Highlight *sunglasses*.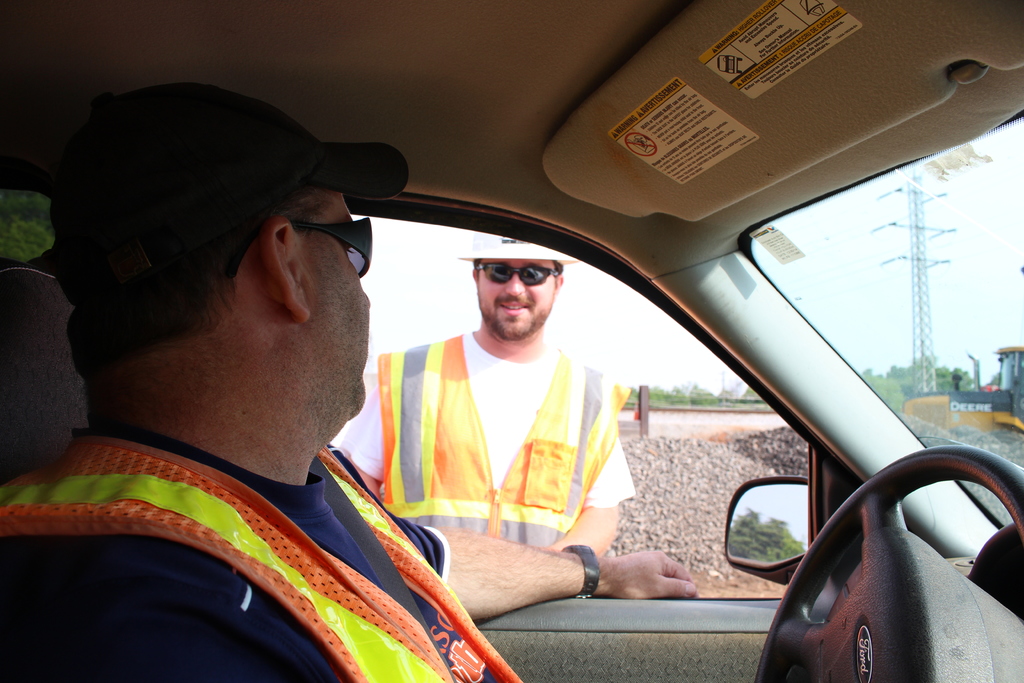
Highlighted region: {"left": 476, "top": 261, "right": 557, "bottom": 287}.
